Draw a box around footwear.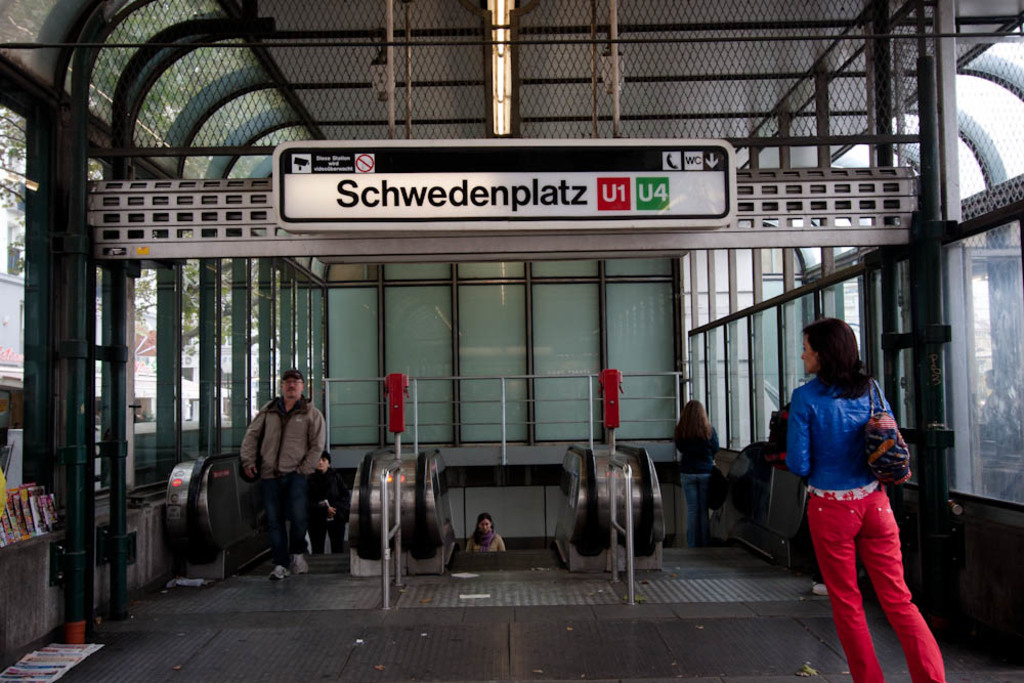
detection(295, 553, 310, 577).
